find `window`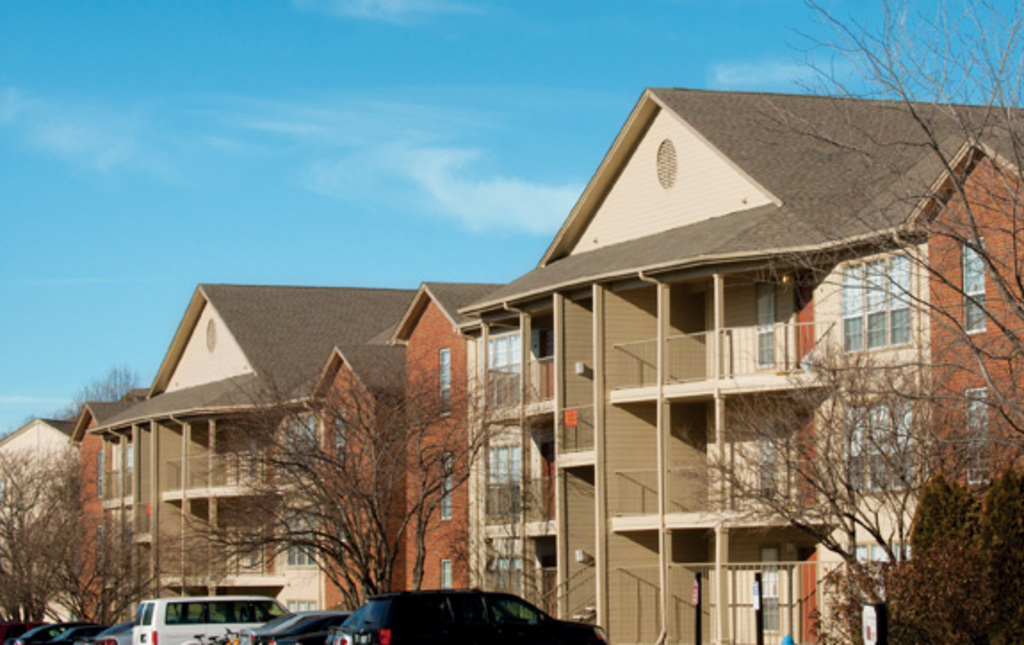
(left=965, top=387, right=985, bottom=483)
